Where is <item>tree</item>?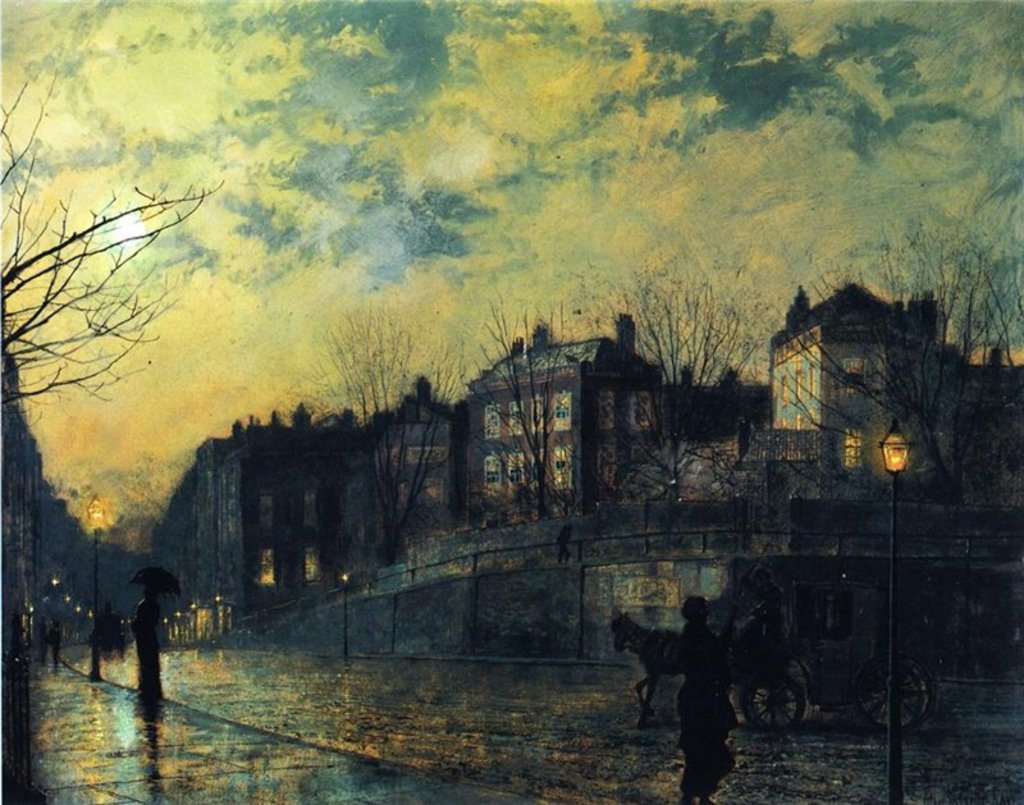
0 68 227 433.
